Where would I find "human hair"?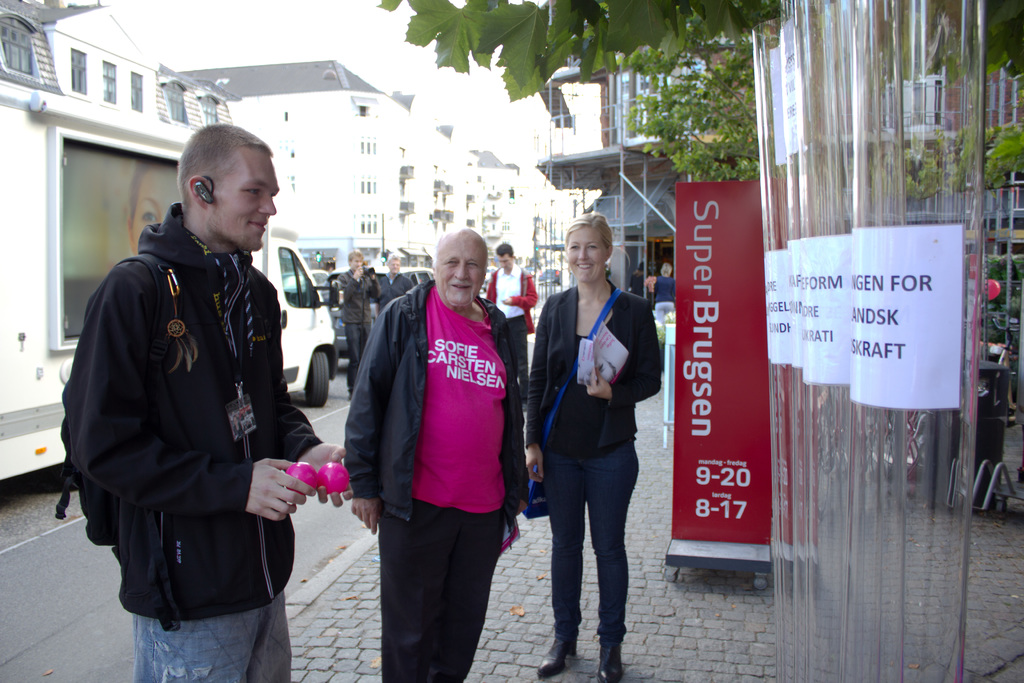
At 175, 124, 273, 216.
